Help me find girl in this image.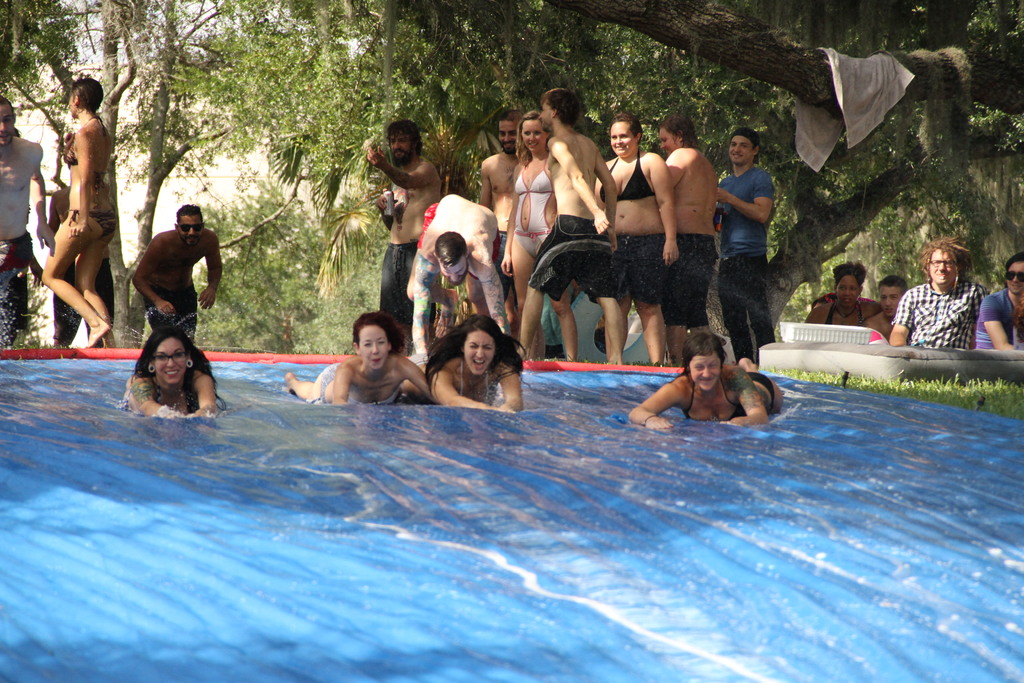
Found it: box(285, 311, 433, 402).
